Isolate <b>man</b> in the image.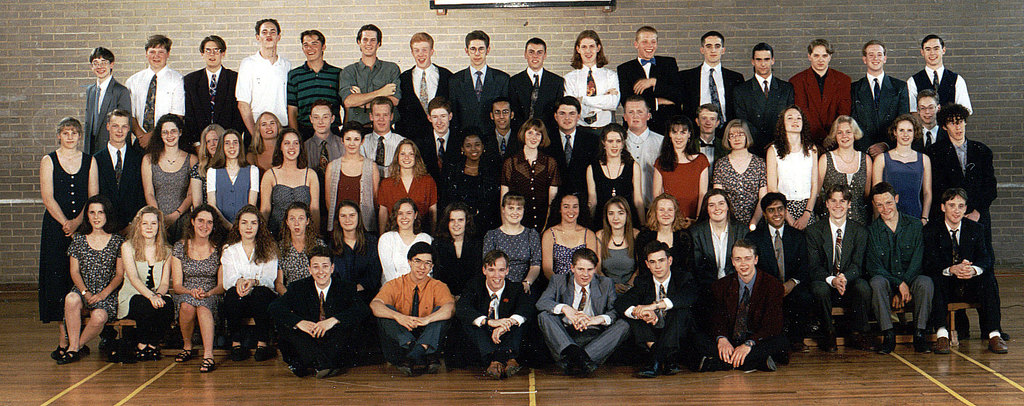
Isolated region: (x1=539, y1=94, x2=602, y2=189).
